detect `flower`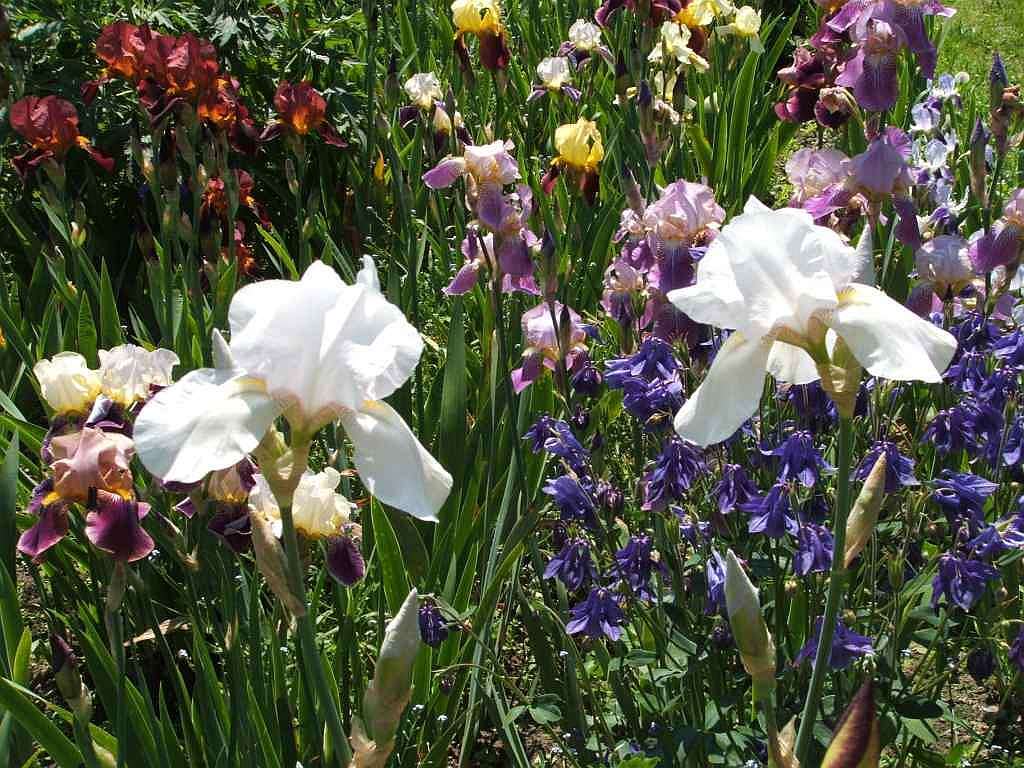
427,106,456,136
